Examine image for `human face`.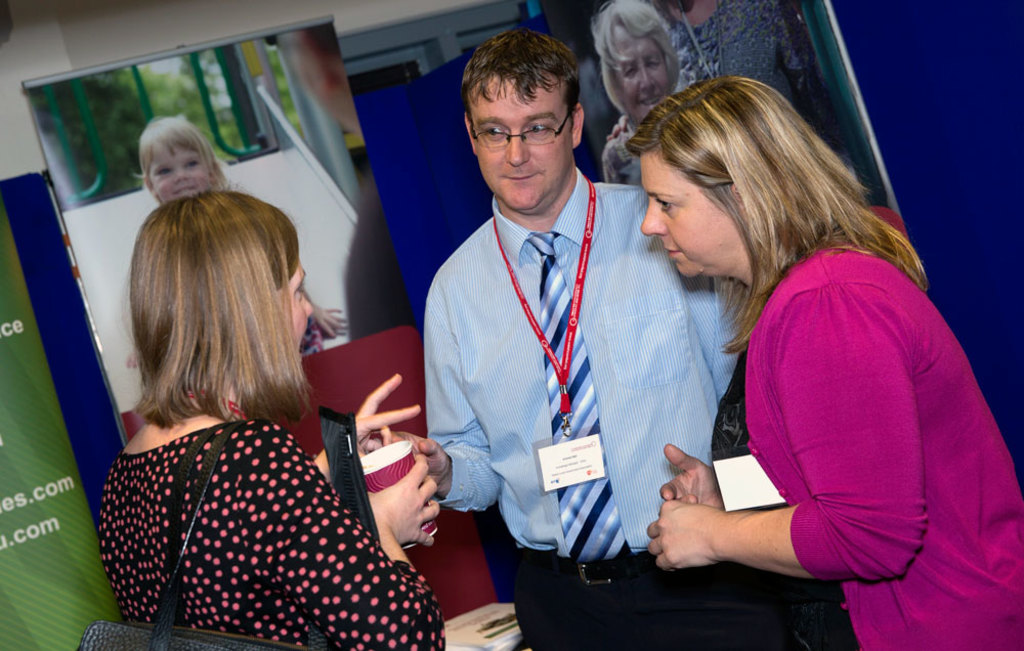
Examination result: [281, 259, 315, 346].
